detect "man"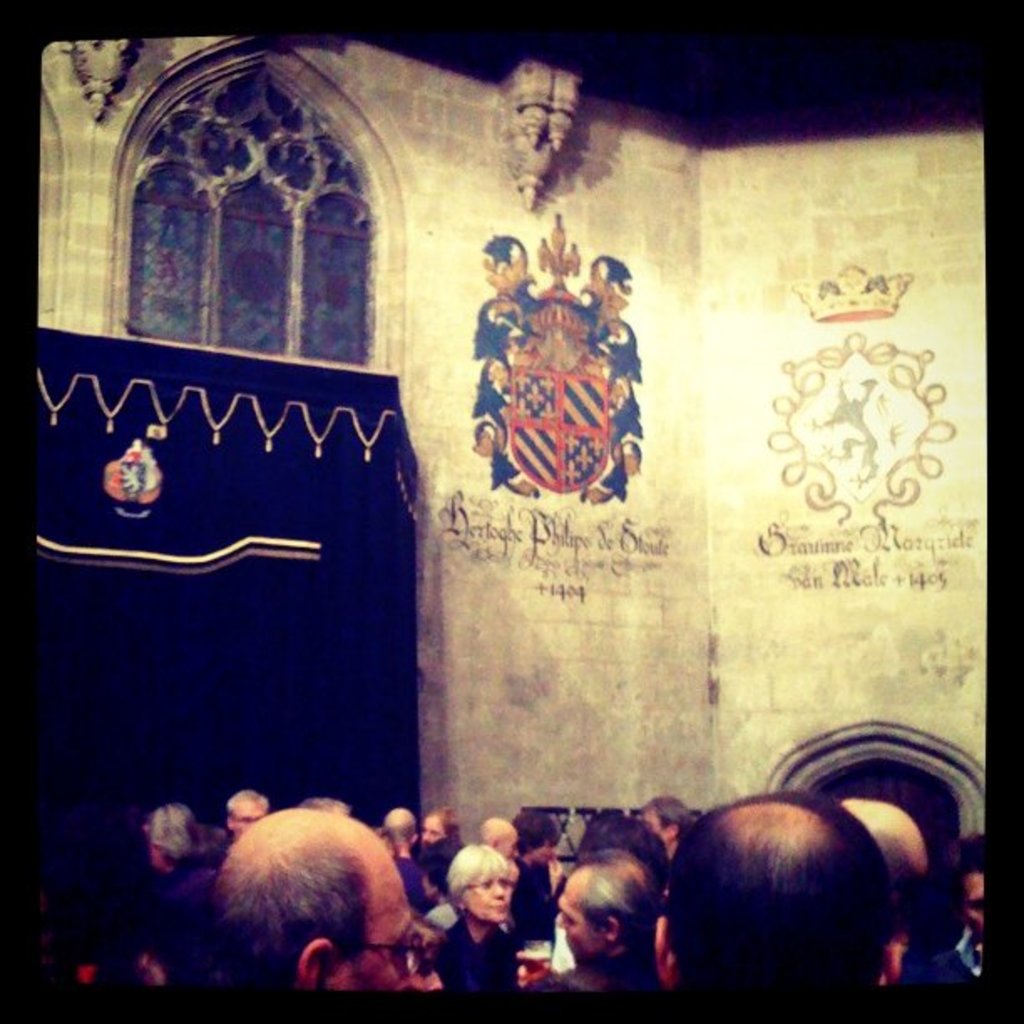
left=211, top=803, right=443, bottom=989
